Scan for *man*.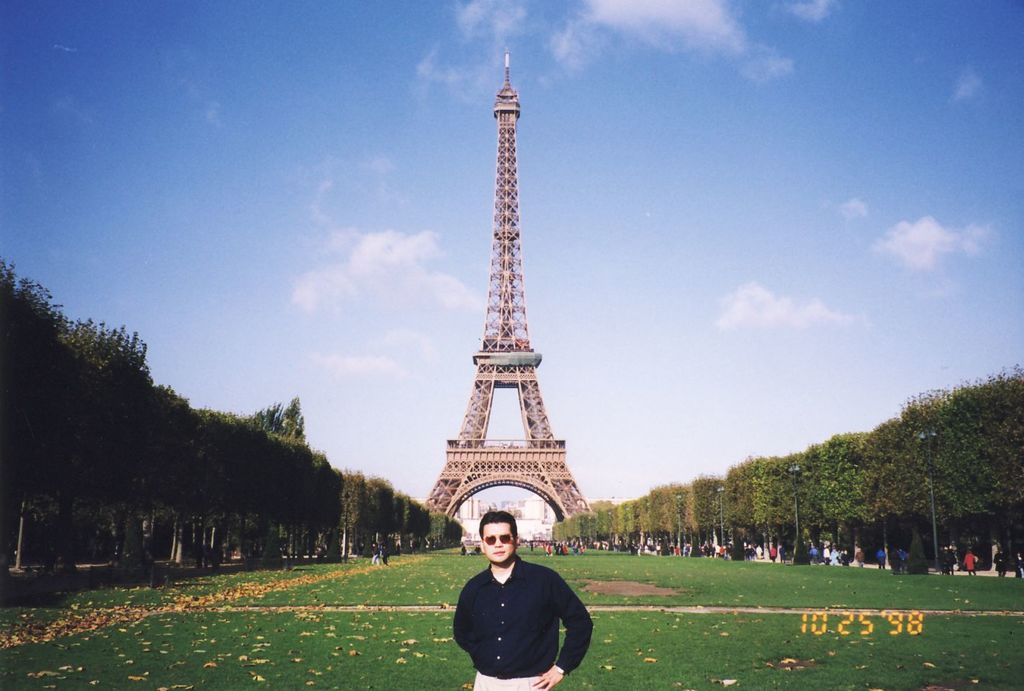
Scan result: <region>456, 507, 595, 690</region>.
